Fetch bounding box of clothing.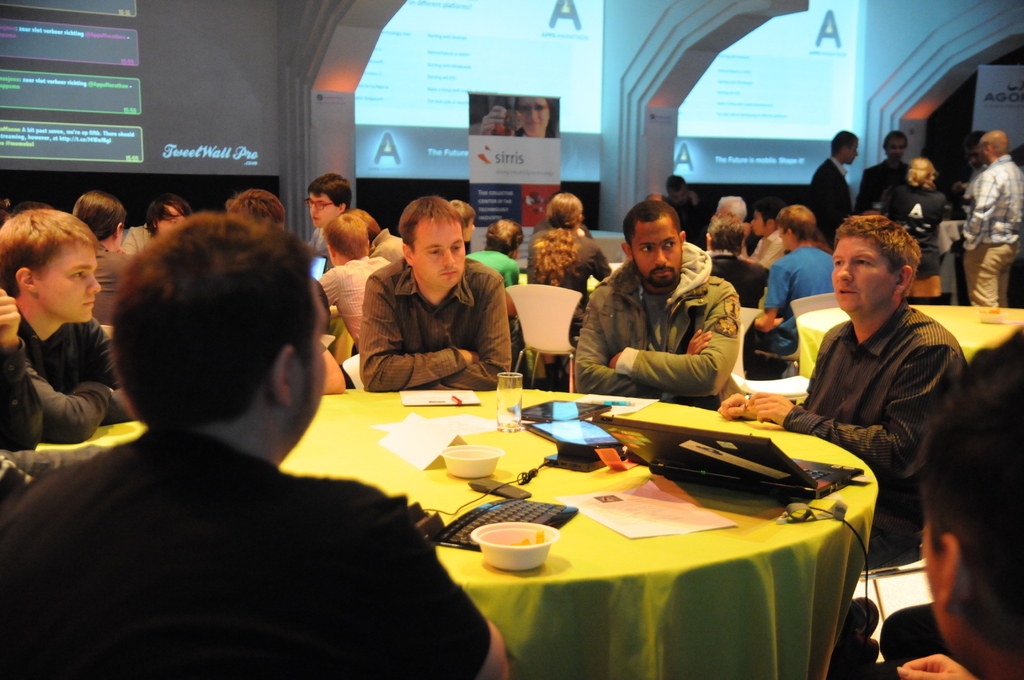
Bbox: select_region(747, 229, 790, 259).
